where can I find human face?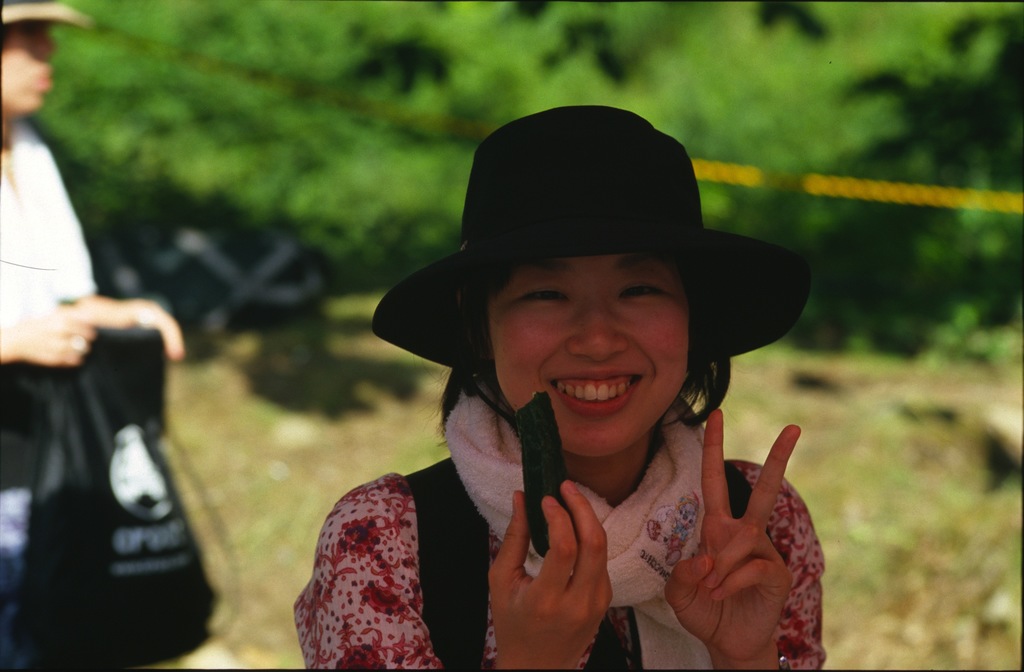
You can find it at bbox(0, 23, 54, 120).
